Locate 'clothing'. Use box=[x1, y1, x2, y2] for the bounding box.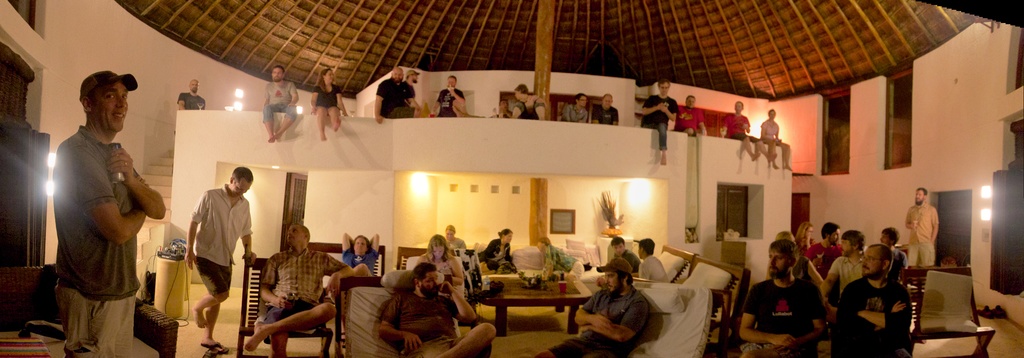
box=[801, 242, 838, 276].
